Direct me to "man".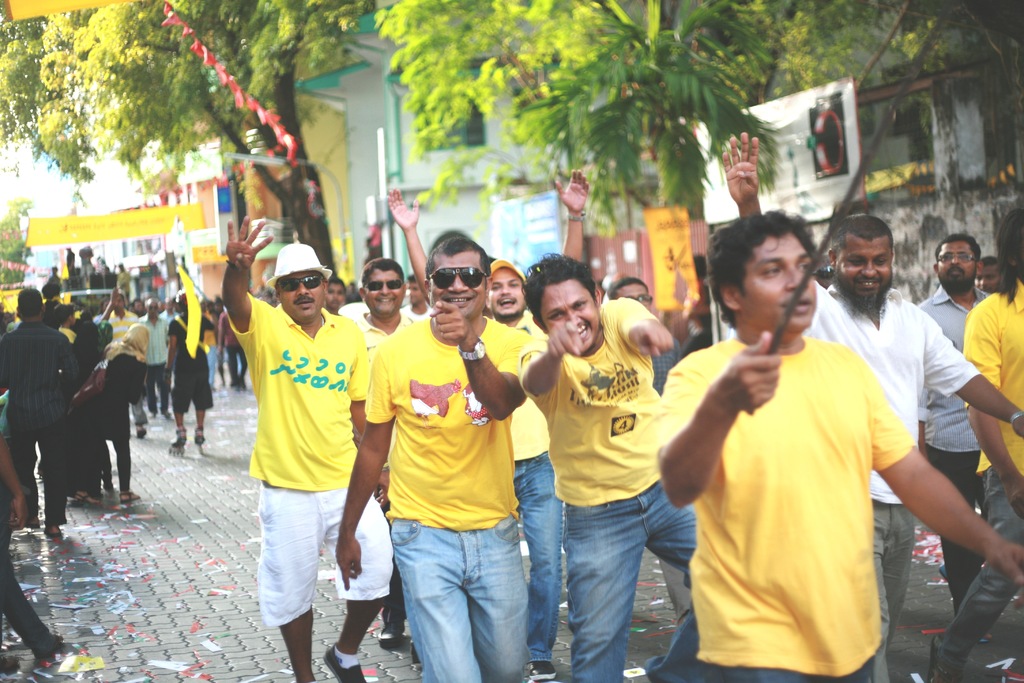
Direction: {"left": 972, "top": 256, "right": 999, "bottom": 294}.
